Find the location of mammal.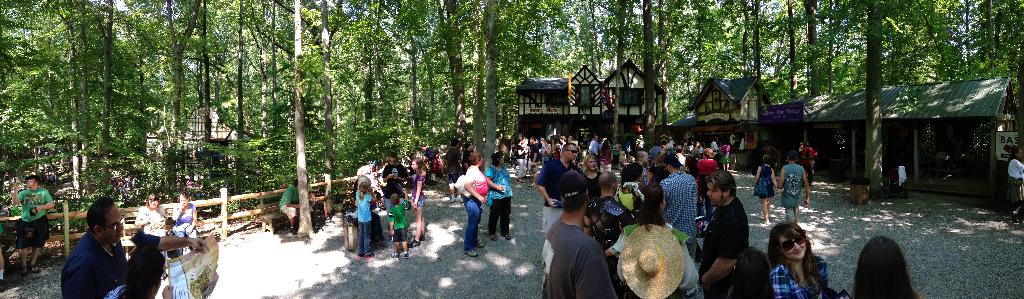
Location: (698,145,718,177).
